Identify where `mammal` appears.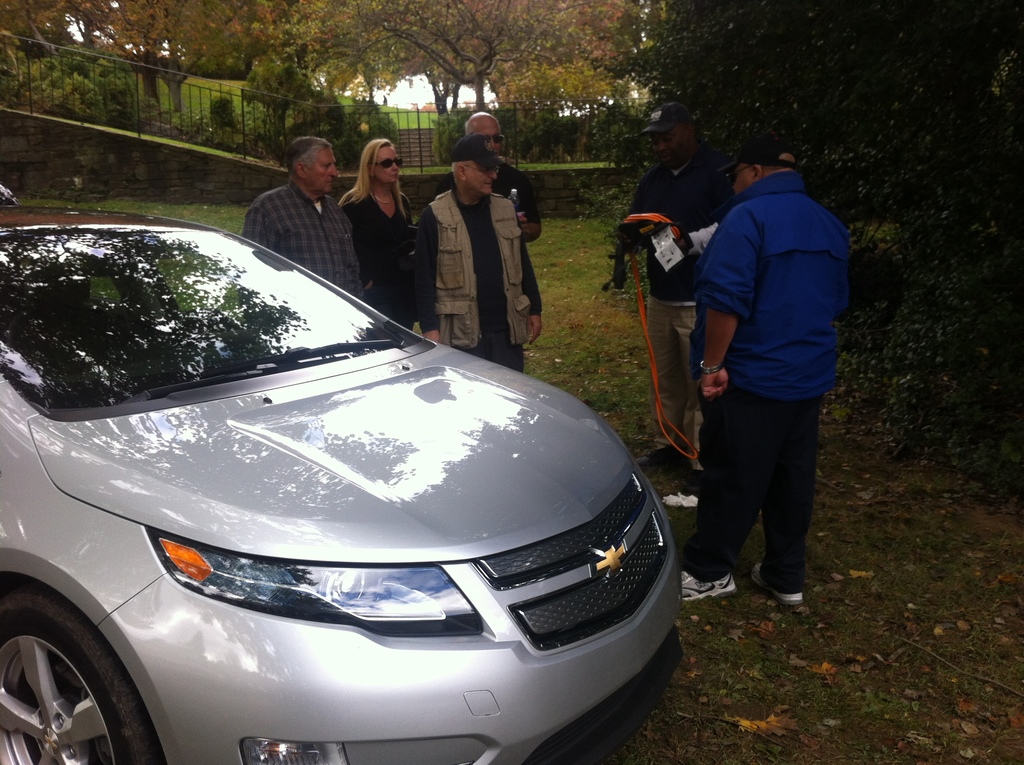
Appears at bbox(621, 103, 747, 485).
